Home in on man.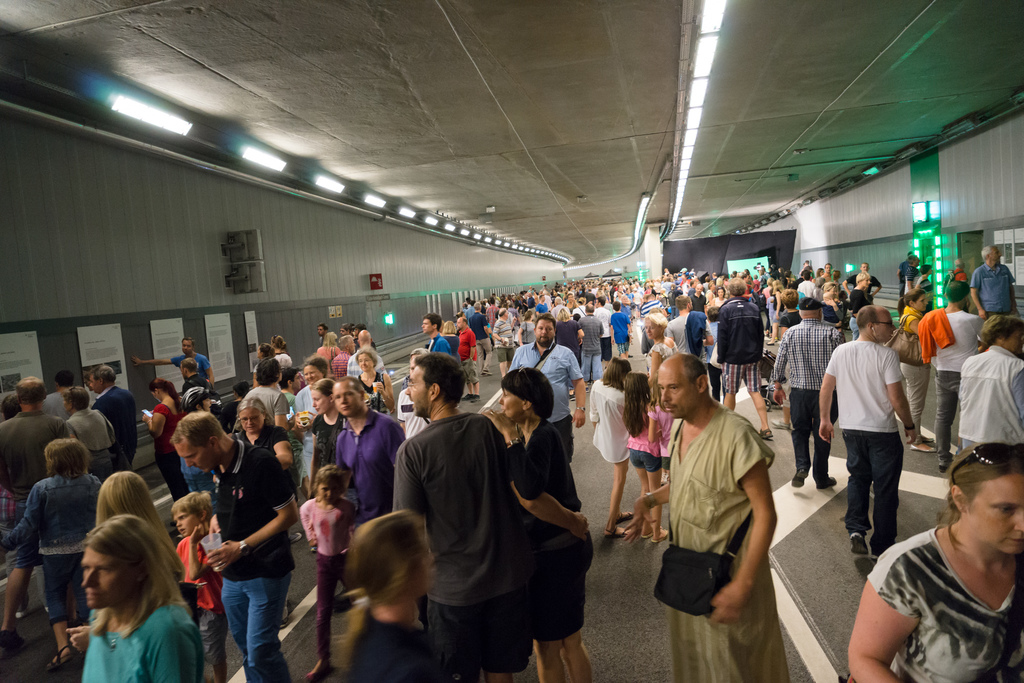
Homed in at 387:345:589:682.
